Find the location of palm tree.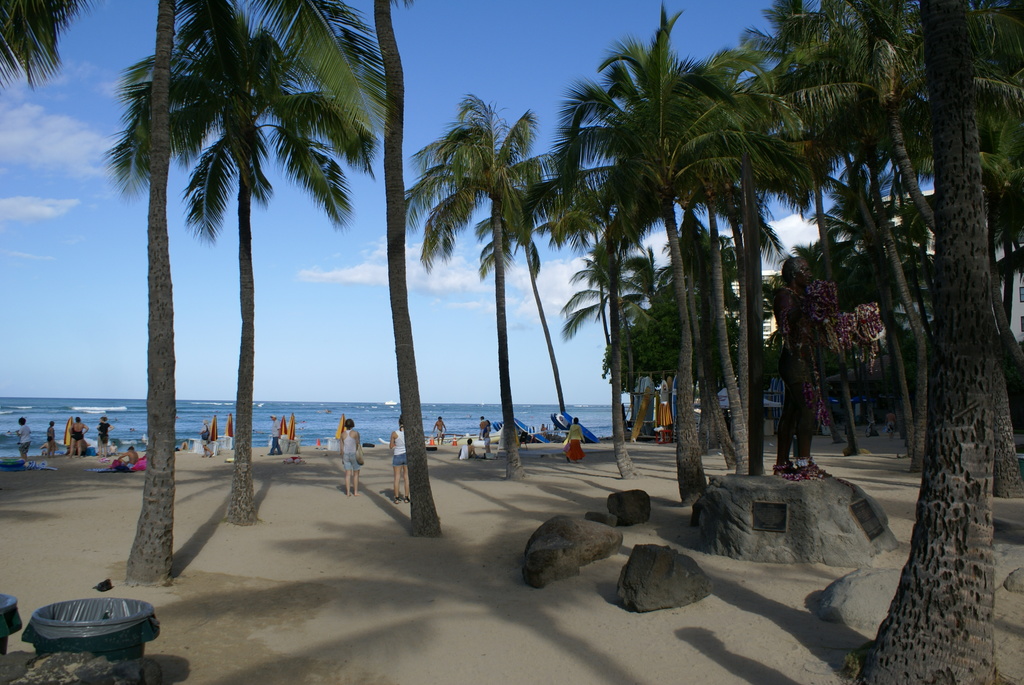
Location: bbox(415, 92, 567, 470).
